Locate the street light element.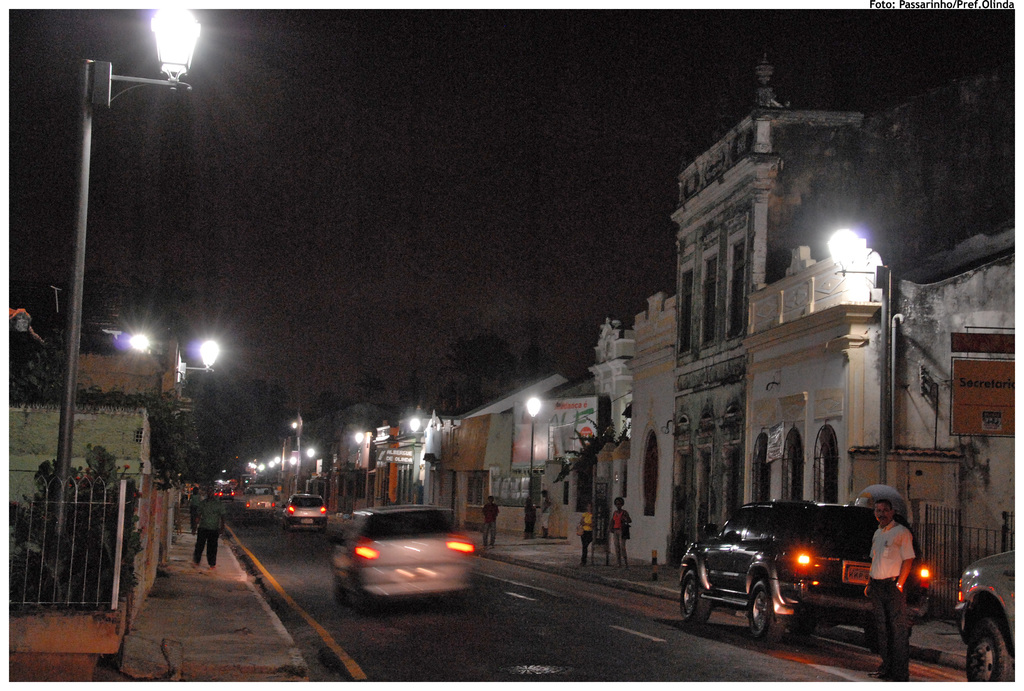
Element bbox: crop(55, 0, 200, 544).
